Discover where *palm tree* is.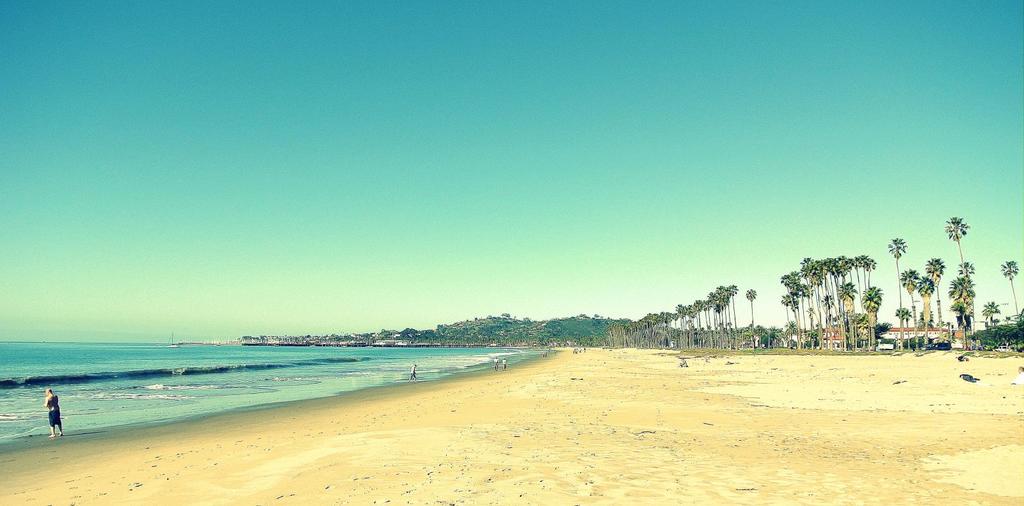
Discovered at locate(877, 236, 913, 341).
